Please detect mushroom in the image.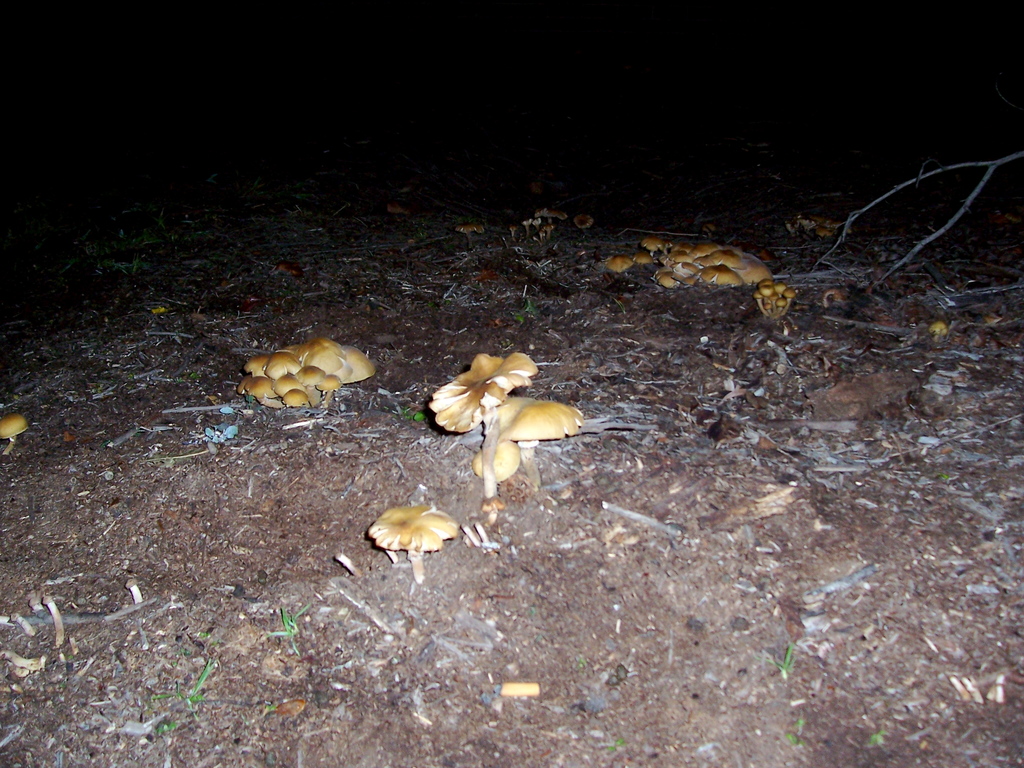
box=[435, 344, 538, 511].
